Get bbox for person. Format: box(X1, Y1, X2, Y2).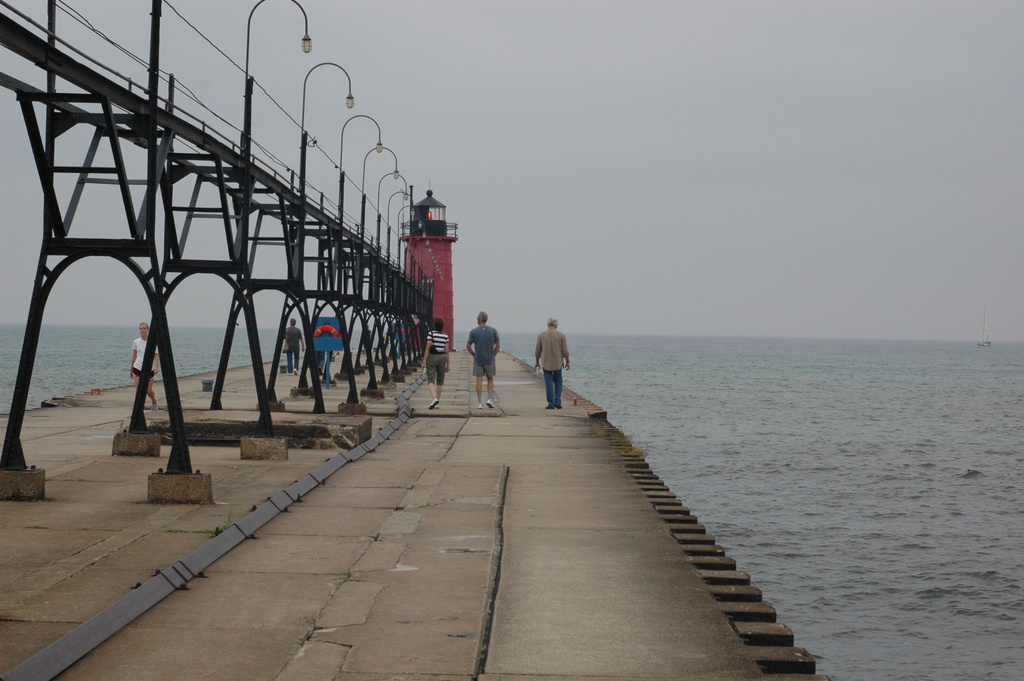
box(416, 311, 451, 410).
